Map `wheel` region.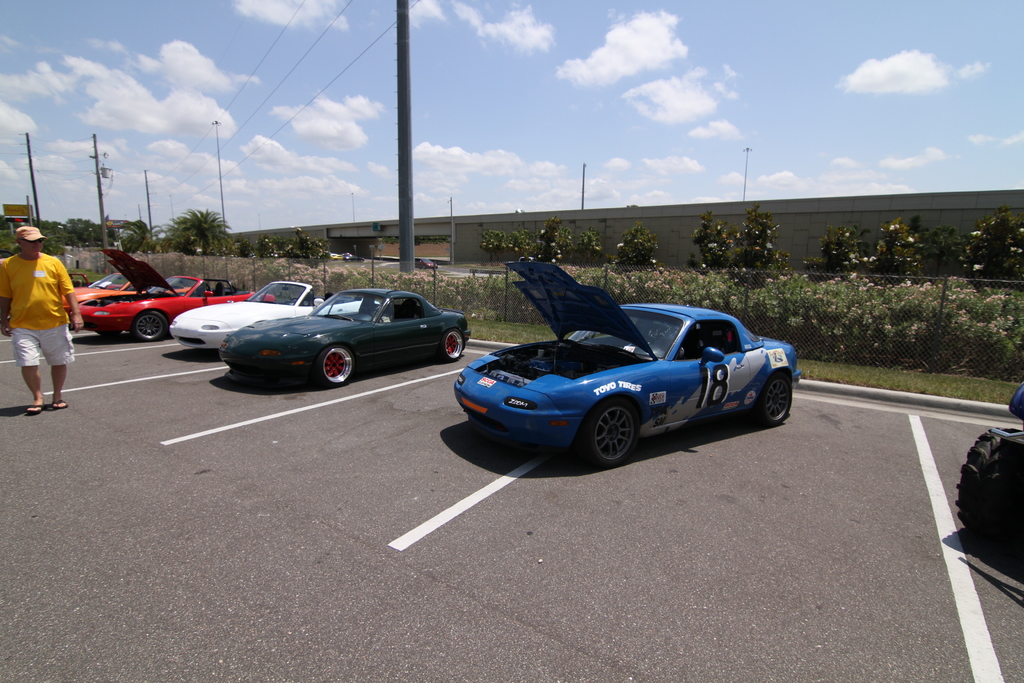
Mapped to left=954, top=422, right=1022, bottom=545.
